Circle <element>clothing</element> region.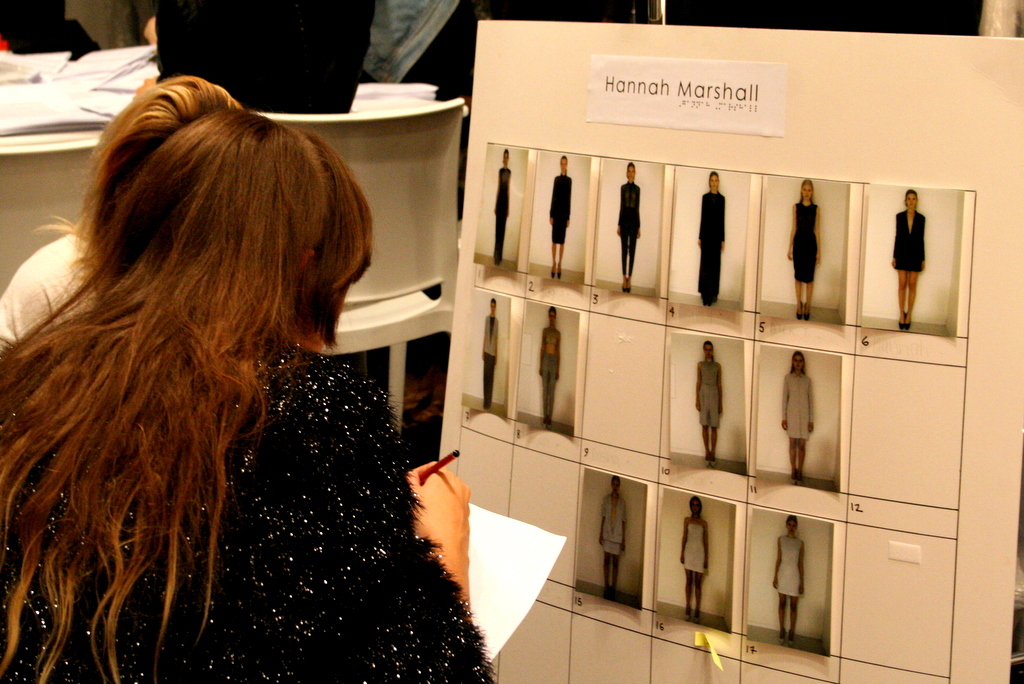
Region: pyautogui.locateOnScreen(614, 179, 643, 279).
